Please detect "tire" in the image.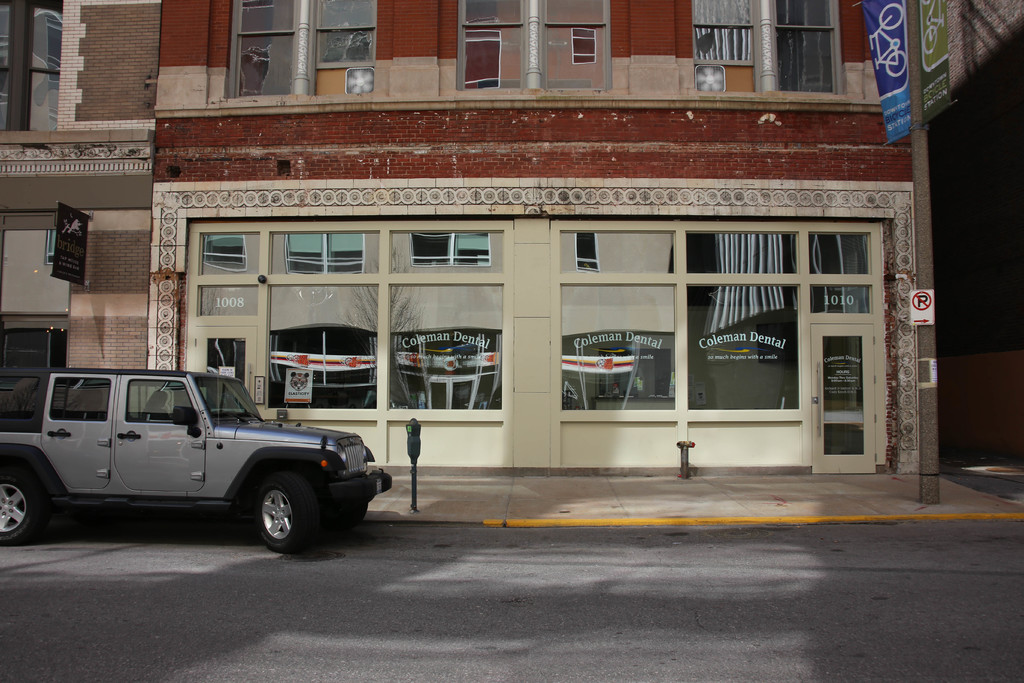
x1=1 y1=470 x2=40 y2=544.
